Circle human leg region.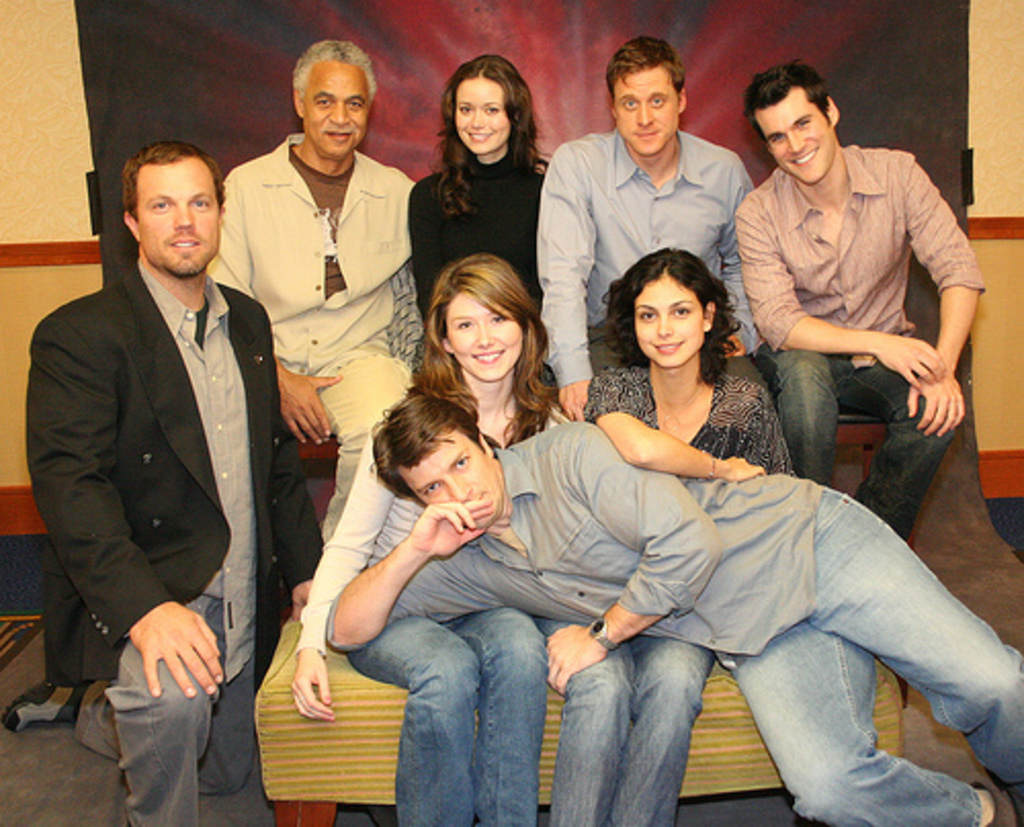
Region: <box>113,592,221,825</box>.
